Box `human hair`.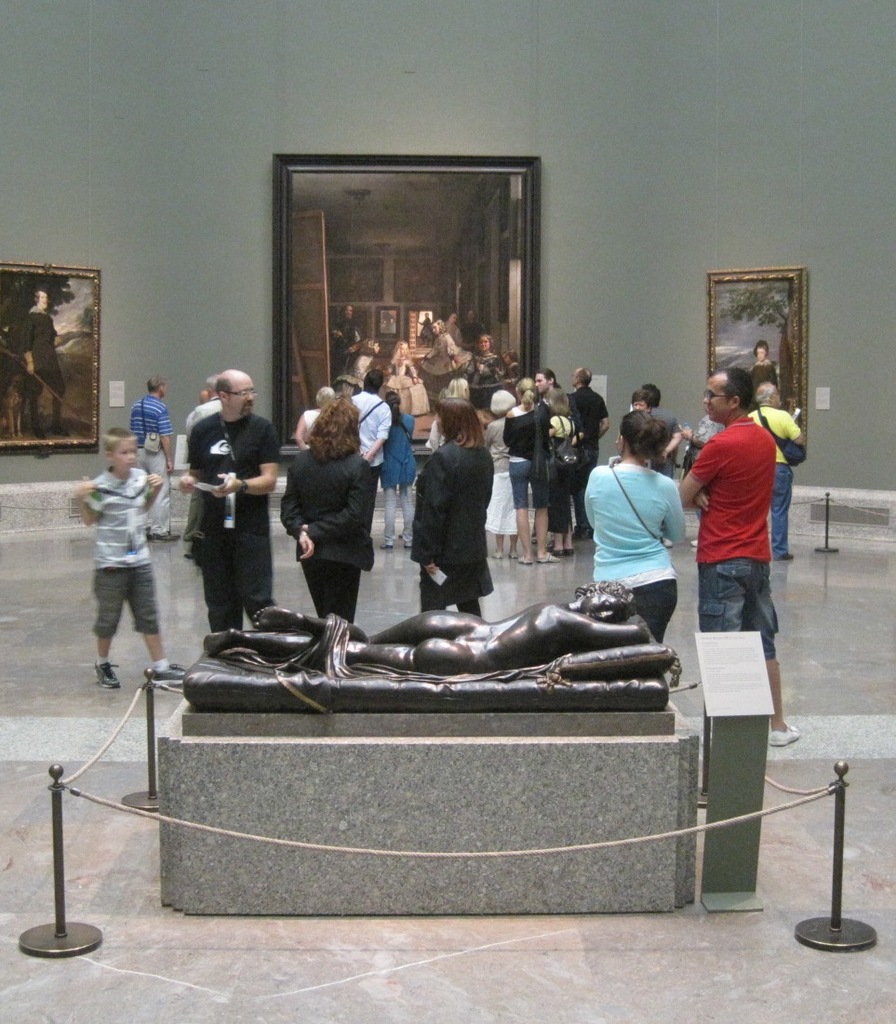
(546,384,571,414).
